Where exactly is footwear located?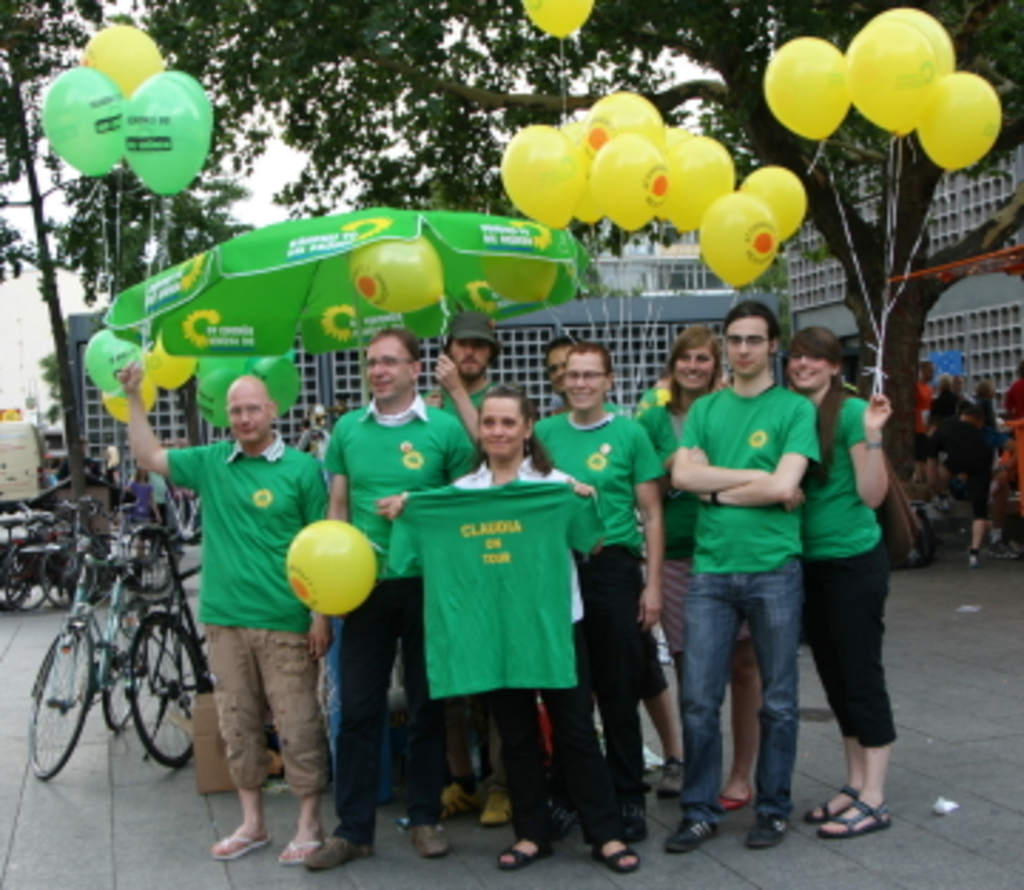
Its bounding box is pyautogui.locateOnScreen(964, 549, 981, 569).
